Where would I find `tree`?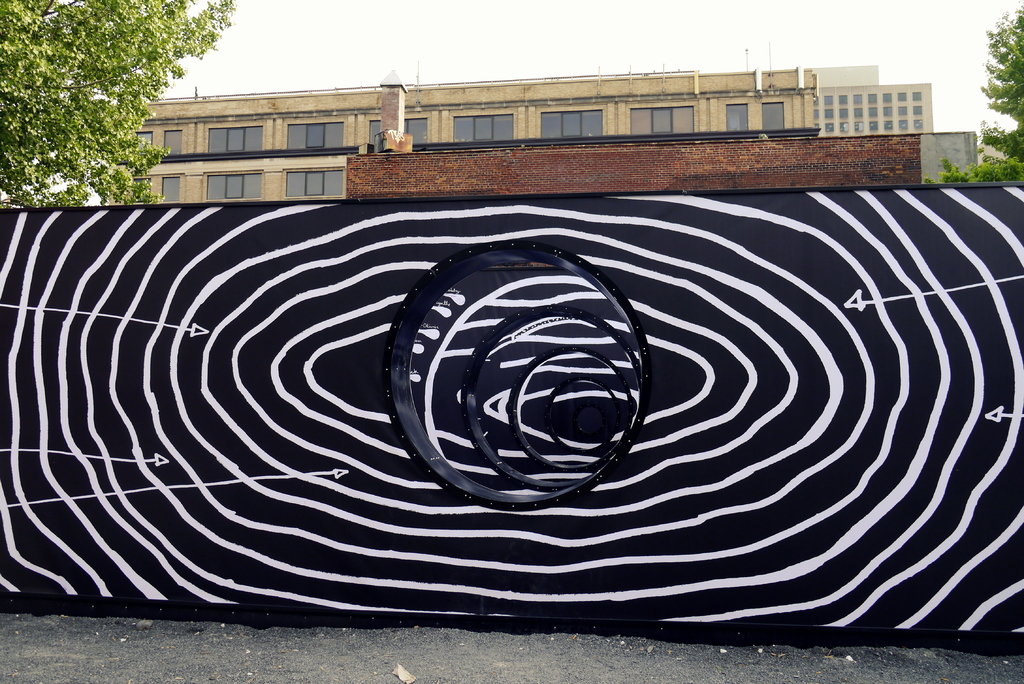
At 923:4:1023:180.
